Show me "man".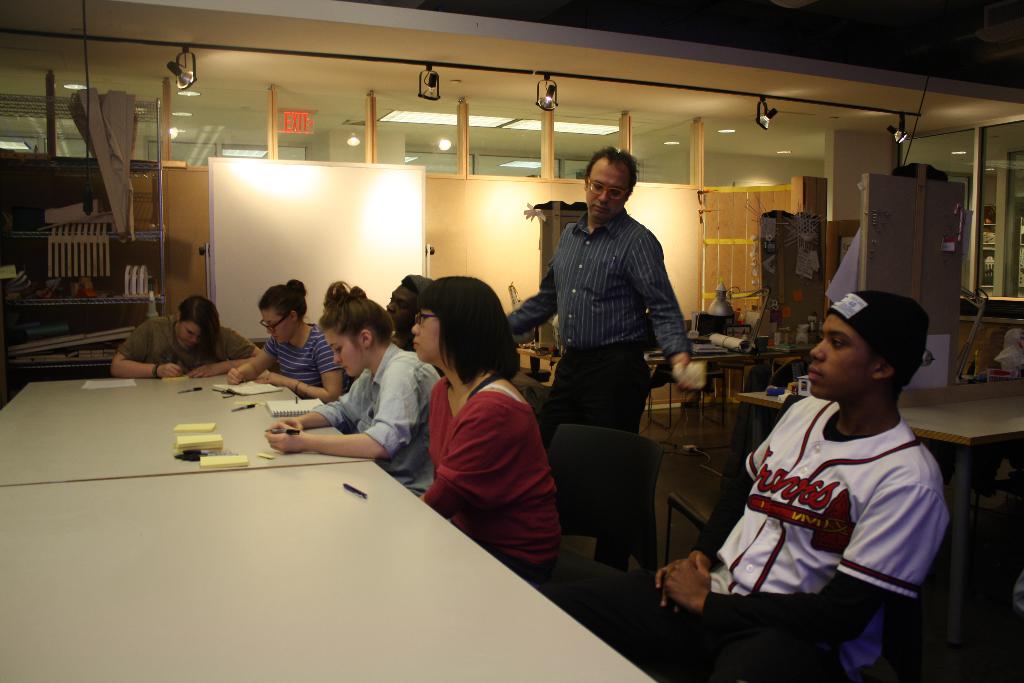
"man" is here: l=483, t=148, r=698, b=588.
